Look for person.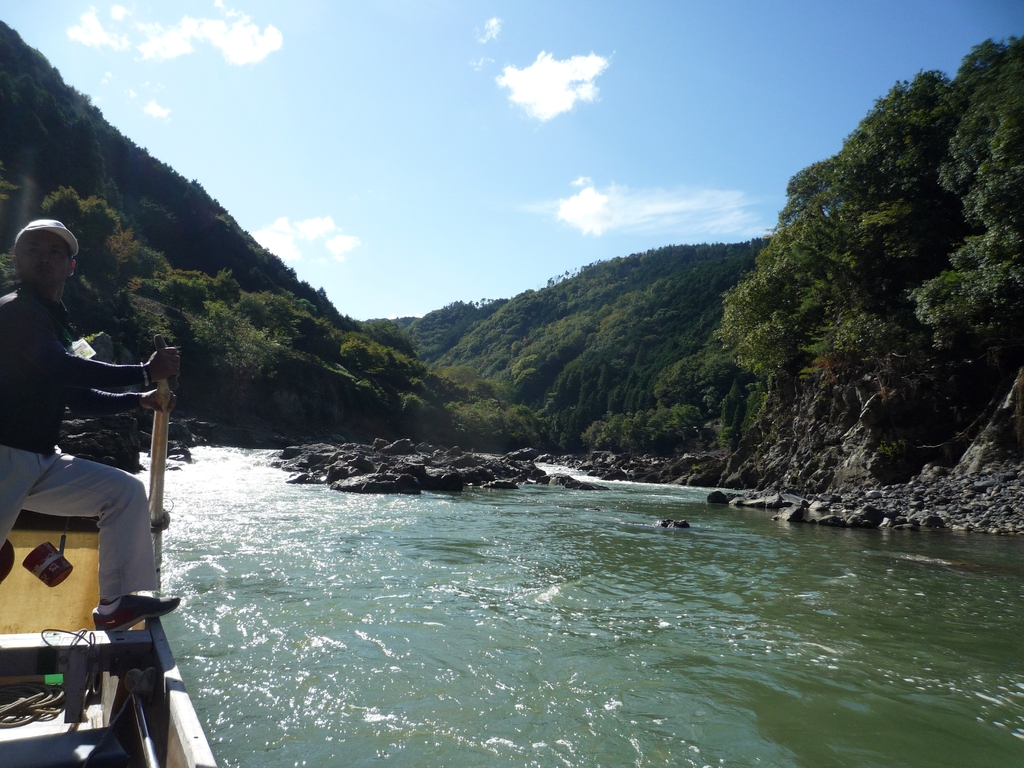
Found: rect(18, 216, 161, 717).
